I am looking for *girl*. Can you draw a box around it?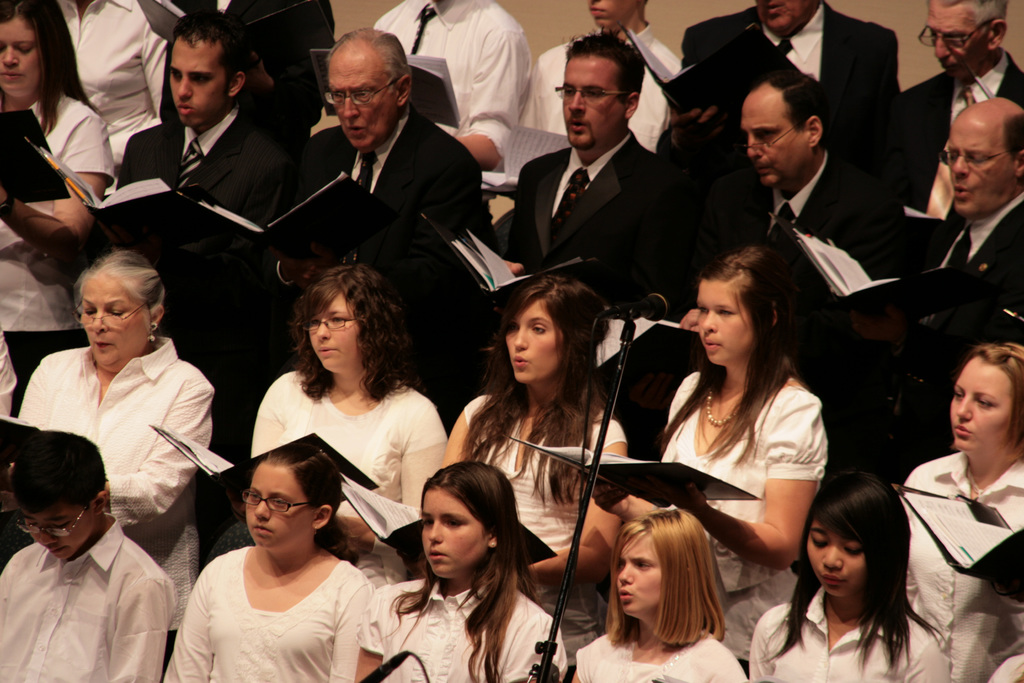
Sure, the bounding box is (204,258,447,570).
